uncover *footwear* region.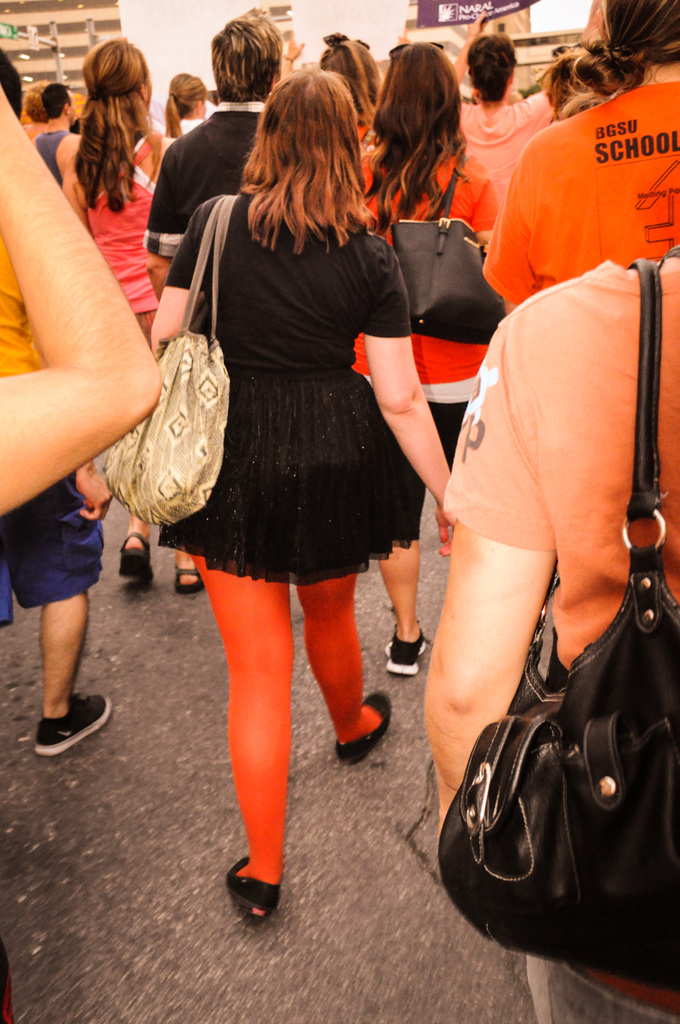
Uncovered: box=[117, 533, 155, 591].
